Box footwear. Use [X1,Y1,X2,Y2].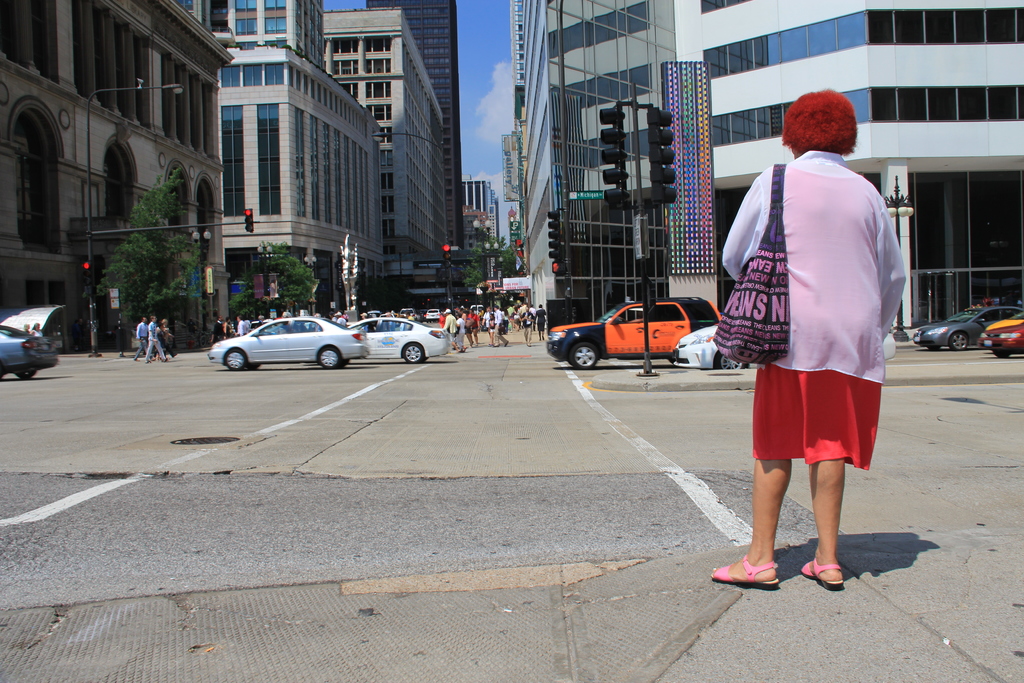
[709,552,789,587].
